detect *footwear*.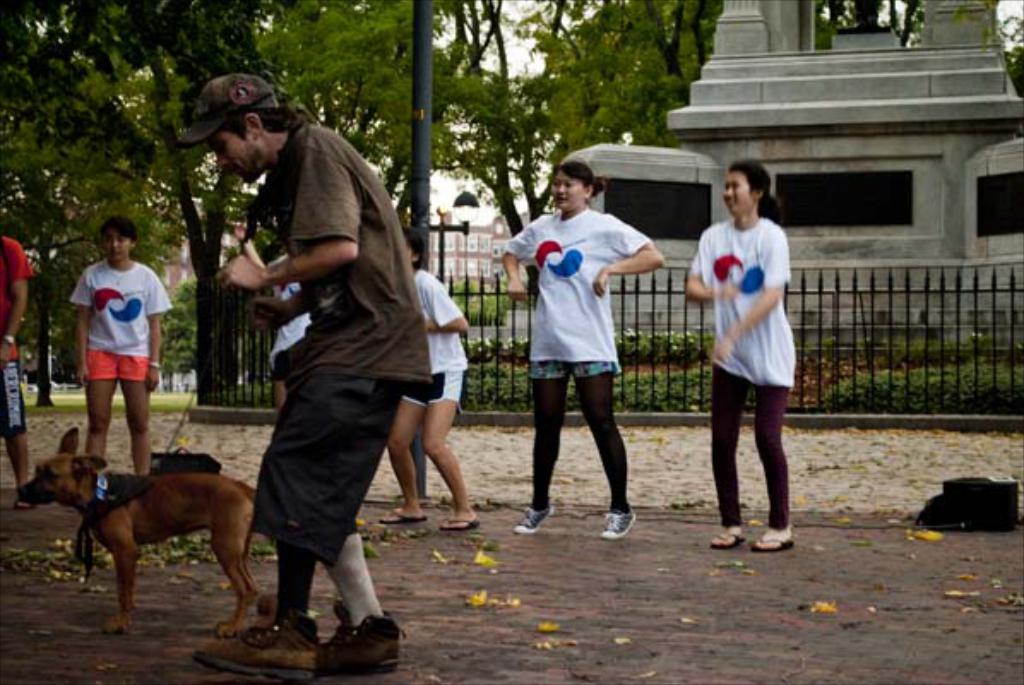
Detected at 192/611/315/678.
